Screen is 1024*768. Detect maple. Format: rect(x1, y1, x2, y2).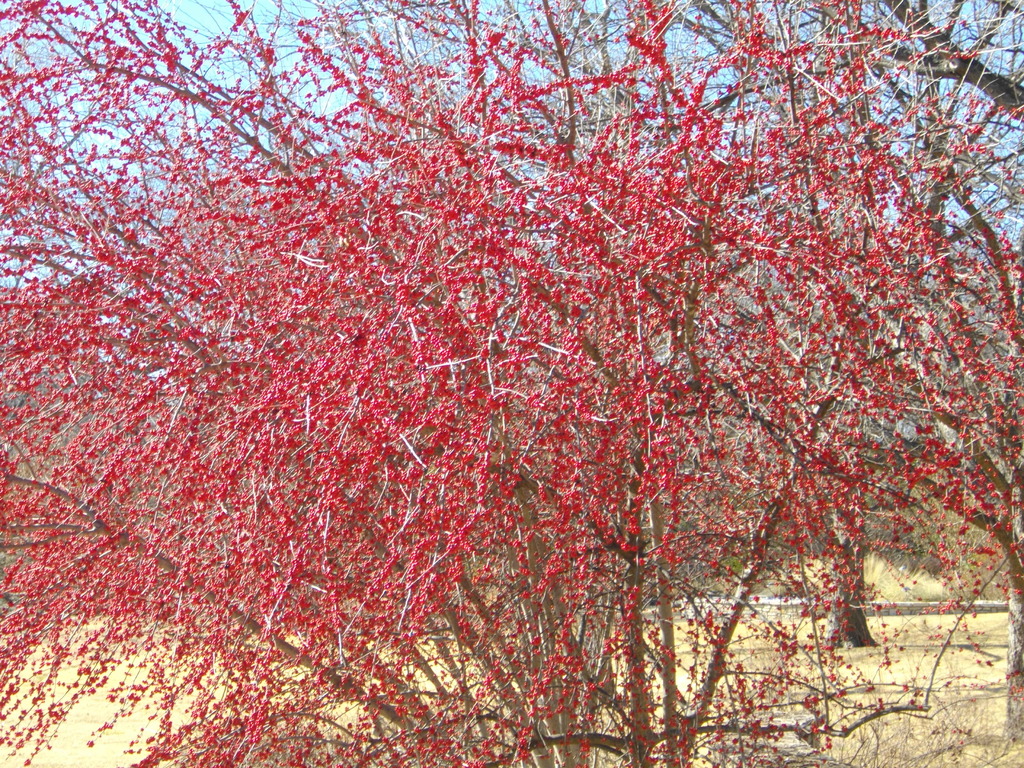
rect(3, 0, 1018, 767).
